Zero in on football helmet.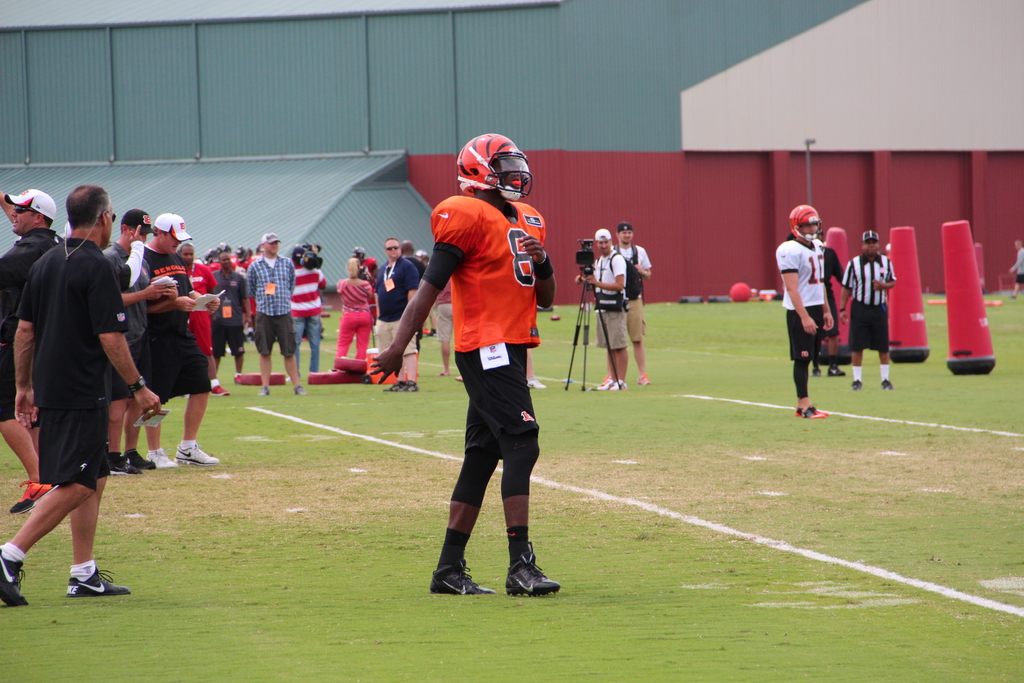
Zeroed in: BBox(786, 204, 824, 248).
